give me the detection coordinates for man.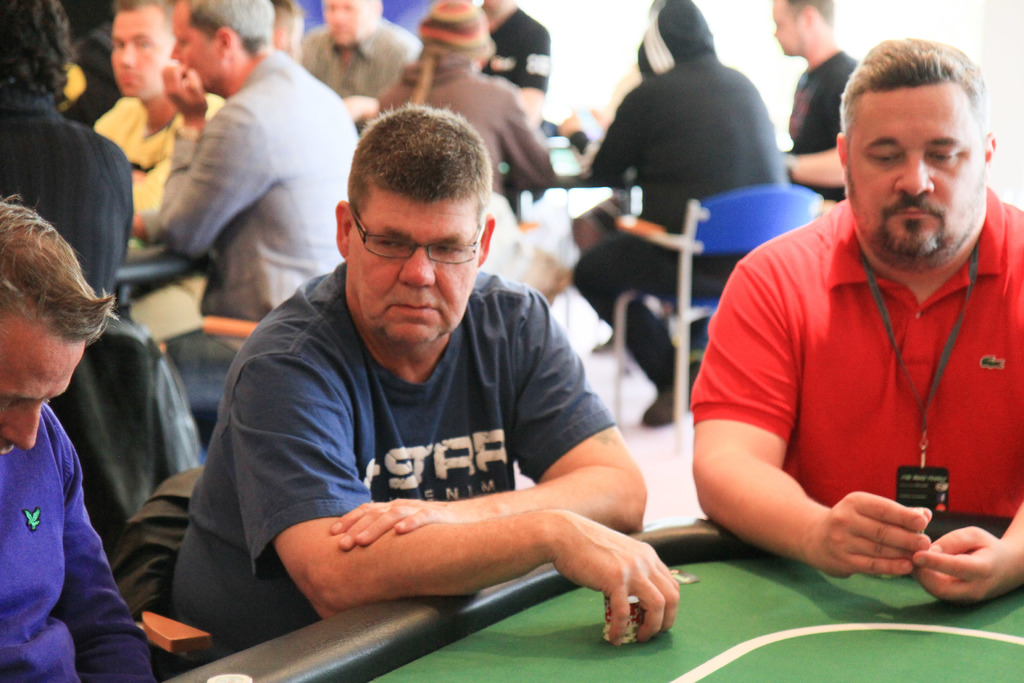
detection(158, 0, 356, 409).
